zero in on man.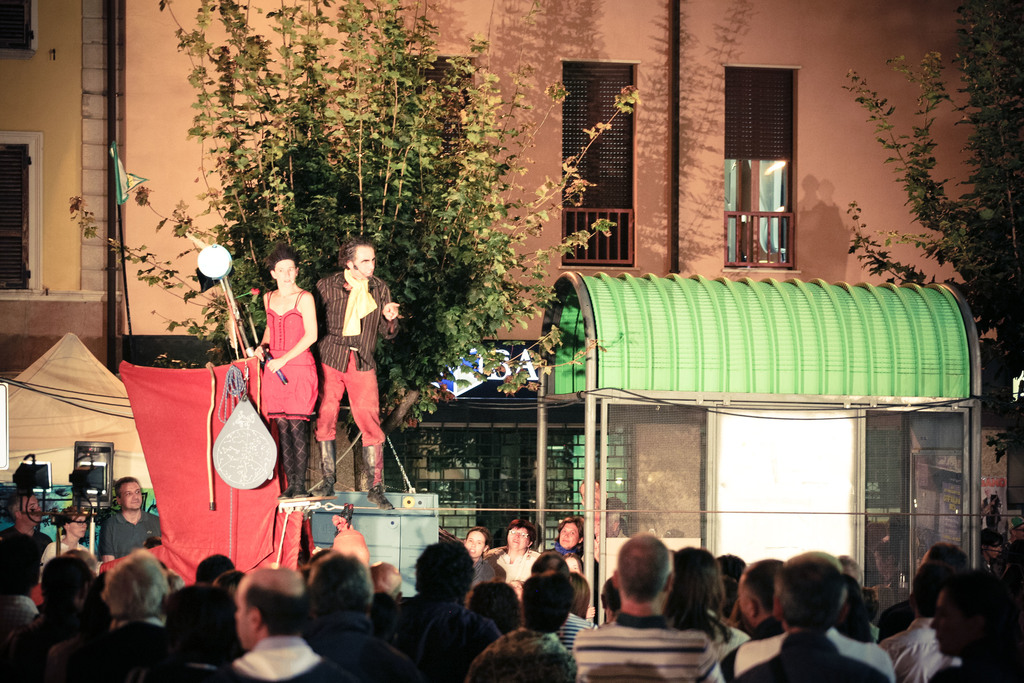
Zeroed in: Rect(572, 531, 721, 682).
